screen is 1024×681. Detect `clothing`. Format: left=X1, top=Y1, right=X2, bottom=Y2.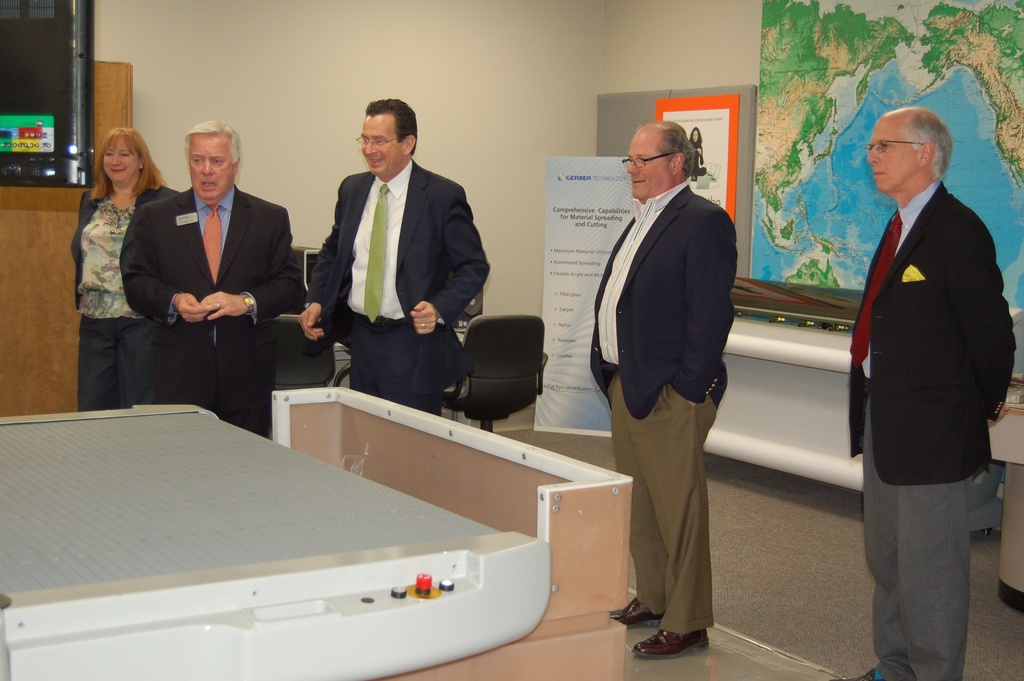
left=68, top=190, right=178, bottom=413.
